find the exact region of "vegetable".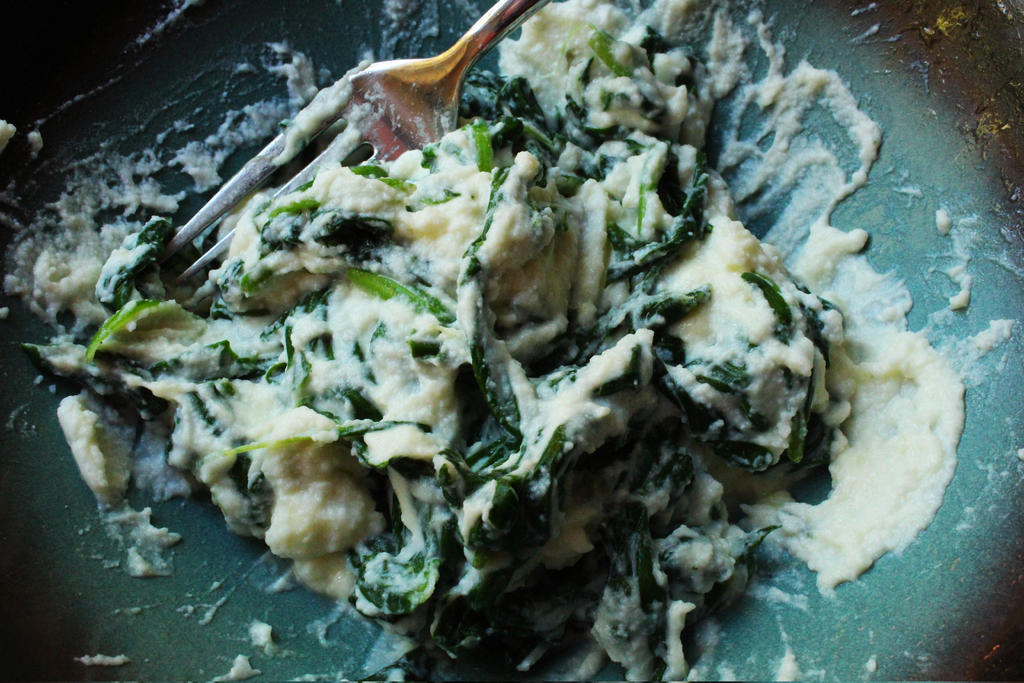
Exact region: select_region(28, 22, 817, 682).
